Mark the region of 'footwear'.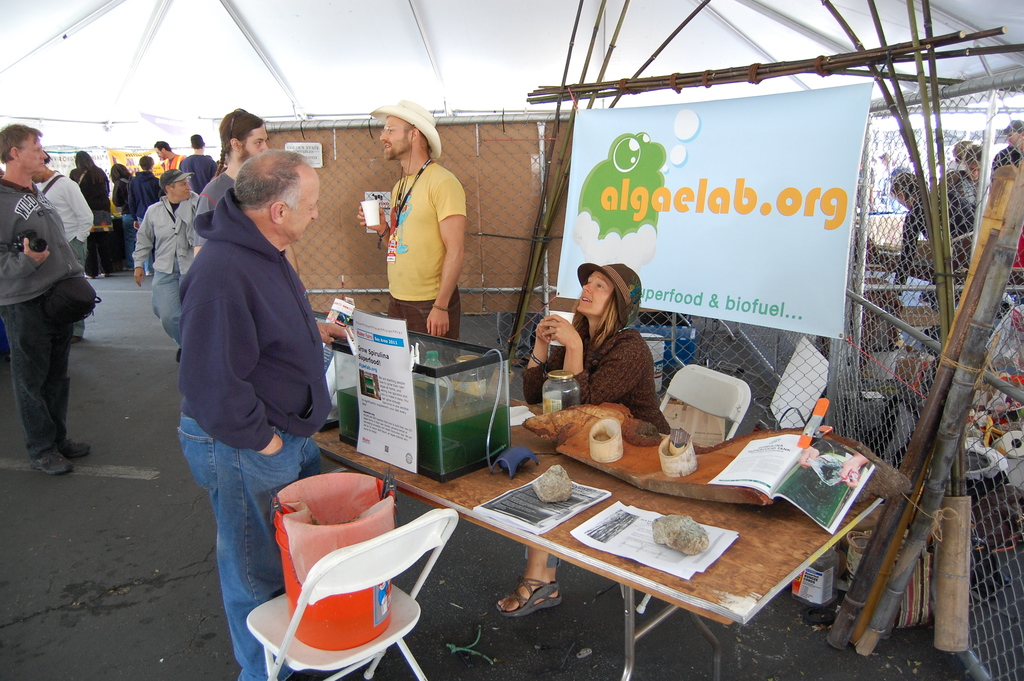
Region: box=[68, 334, 84, 345].
